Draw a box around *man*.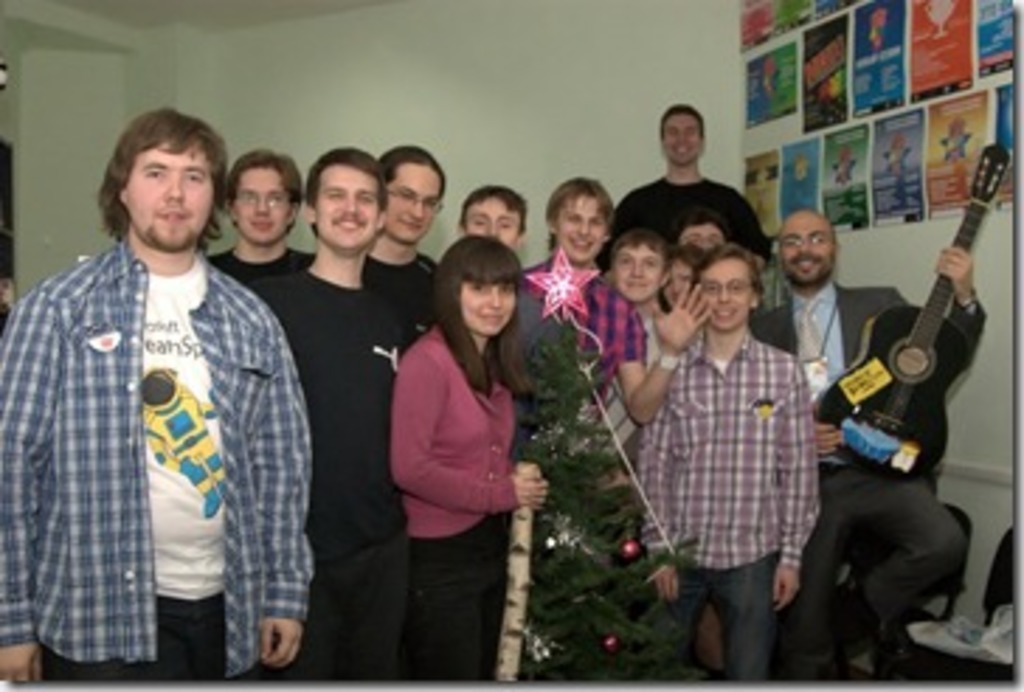
{"x1": 360, "y1": 146, "x2": 447, "y2": 346}.
